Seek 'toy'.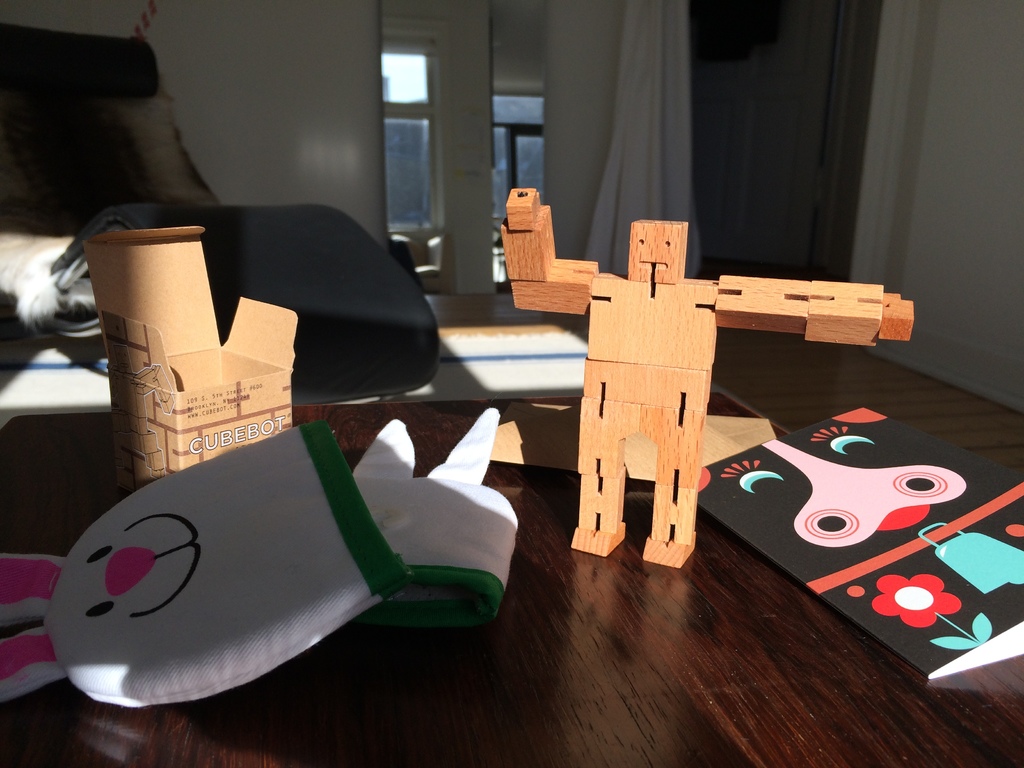
Rect(499, 182, 916, 571).
